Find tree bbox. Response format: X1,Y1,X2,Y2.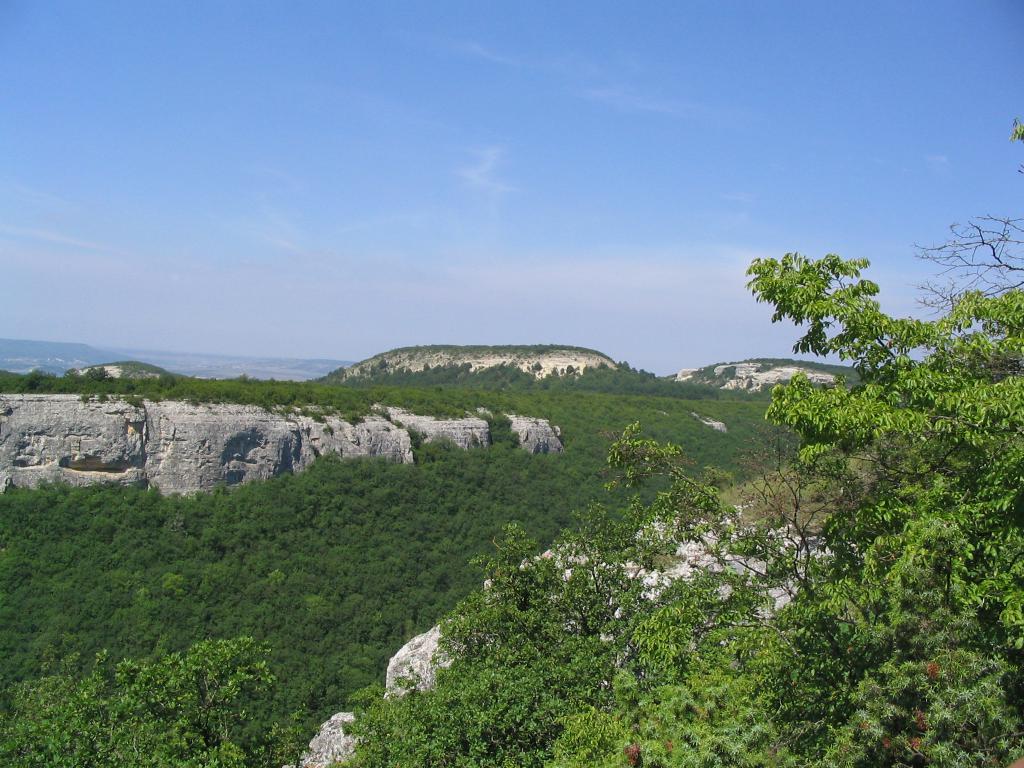
0,631,305,767.
